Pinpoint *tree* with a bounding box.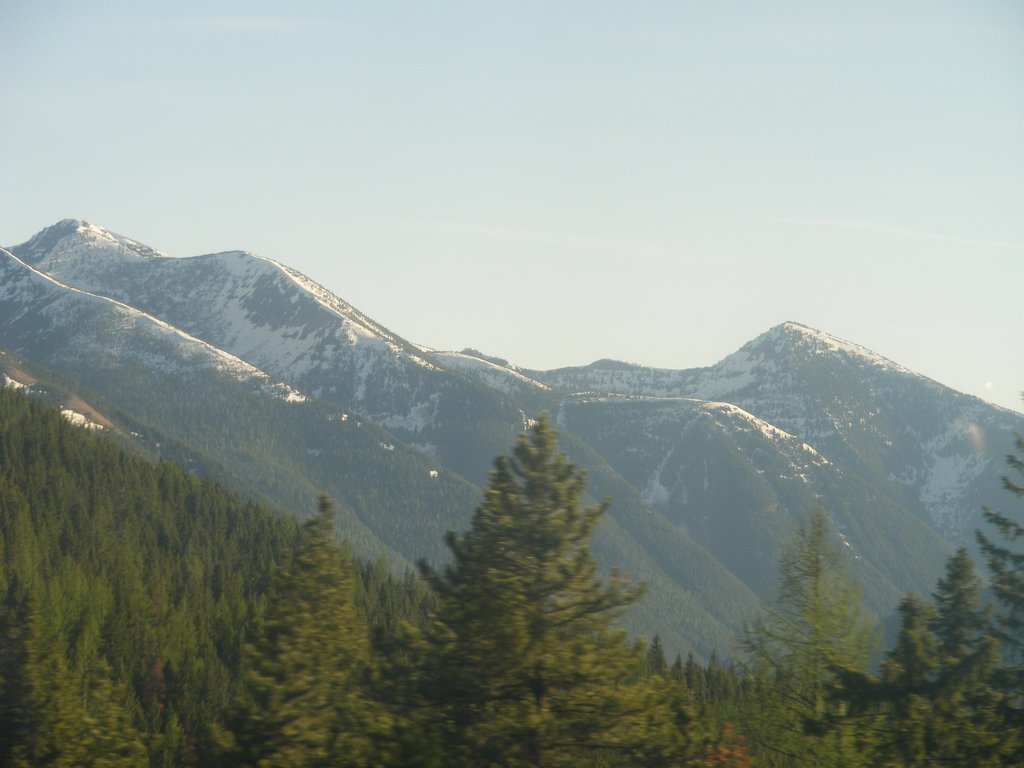
left=425, top=388, right=647, bottom=723.
